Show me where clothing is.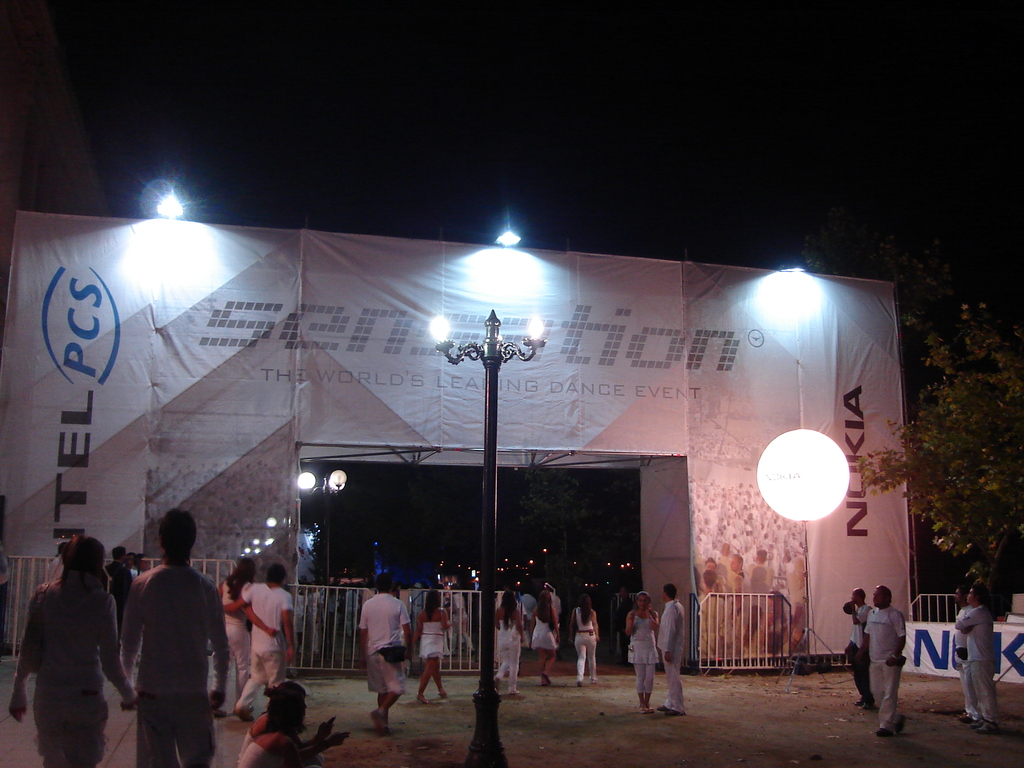
clothing is at <bbox>869, 606, 909, 736</bbox>.
